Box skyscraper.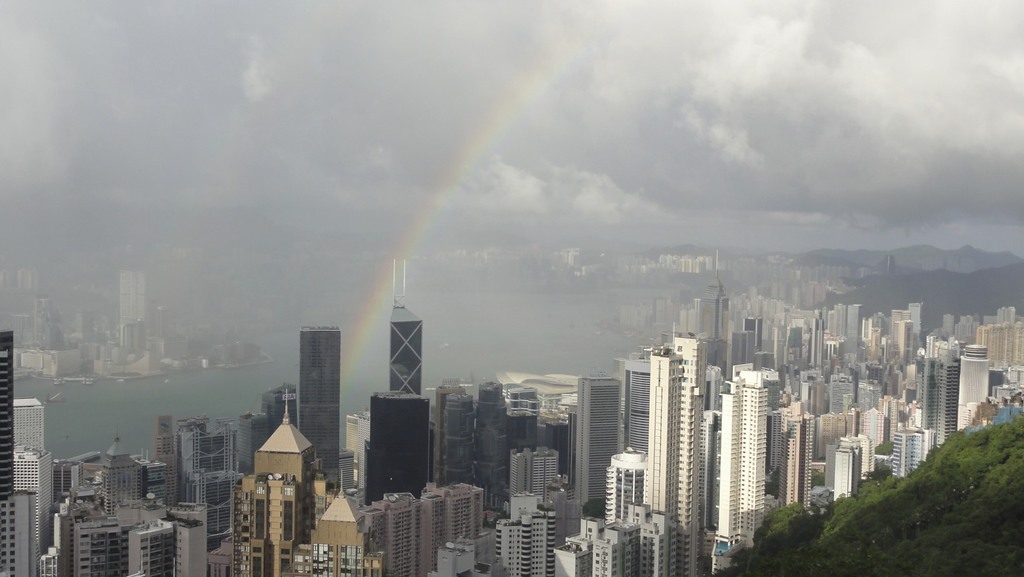
x1=0 y1=321 x2=64 y2=576.
